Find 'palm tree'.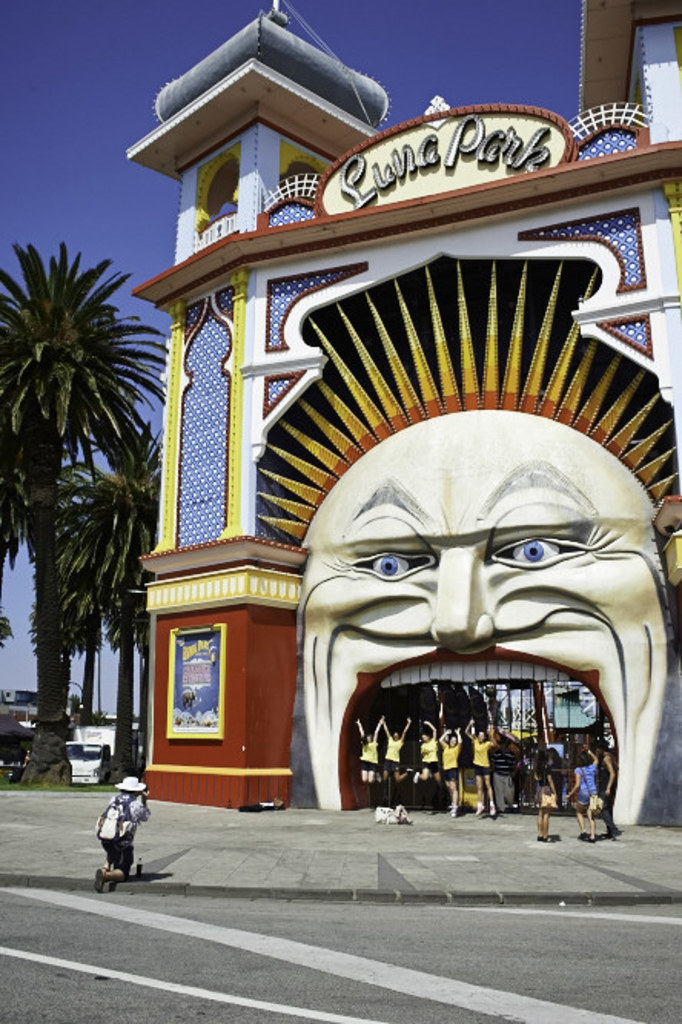
<bbox>23, 241, 152, 804</bbox>.
